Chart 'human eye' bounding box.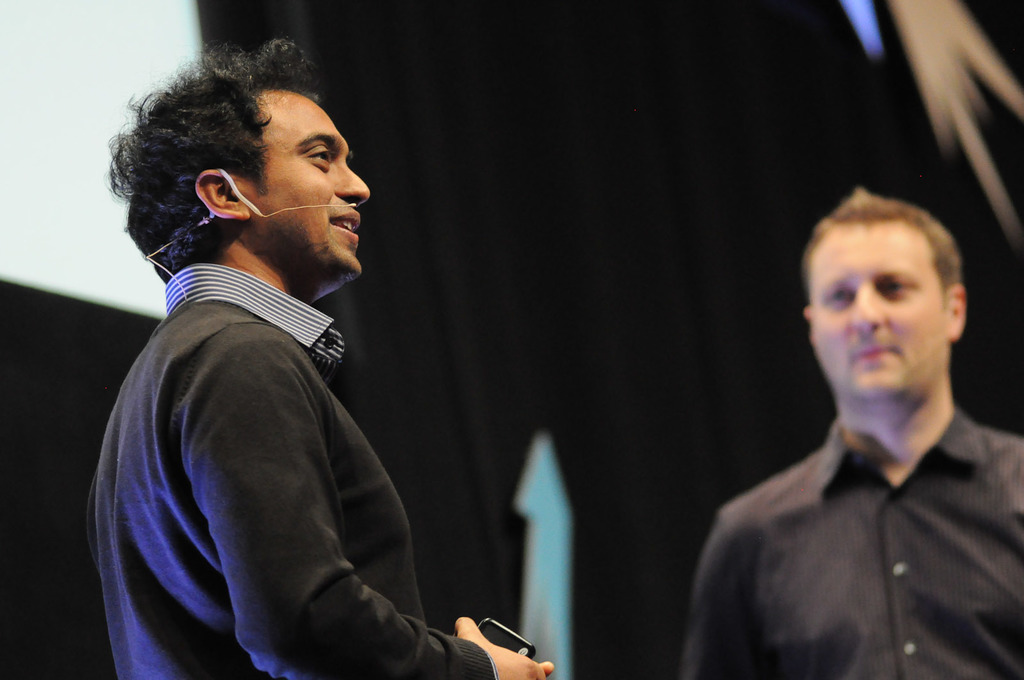
Charted: [left=880, top=280, right=910, bottom=297].
